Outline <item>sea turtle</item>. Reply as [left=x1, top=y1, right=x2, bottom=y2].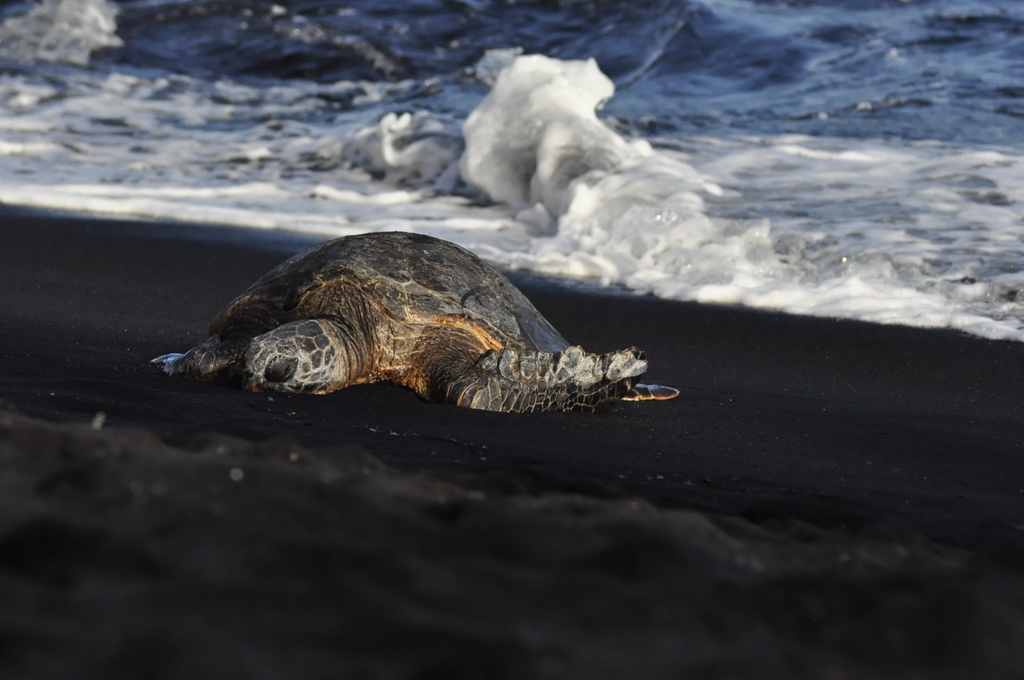
[left=154, top=224, right=678, bottom=421].
